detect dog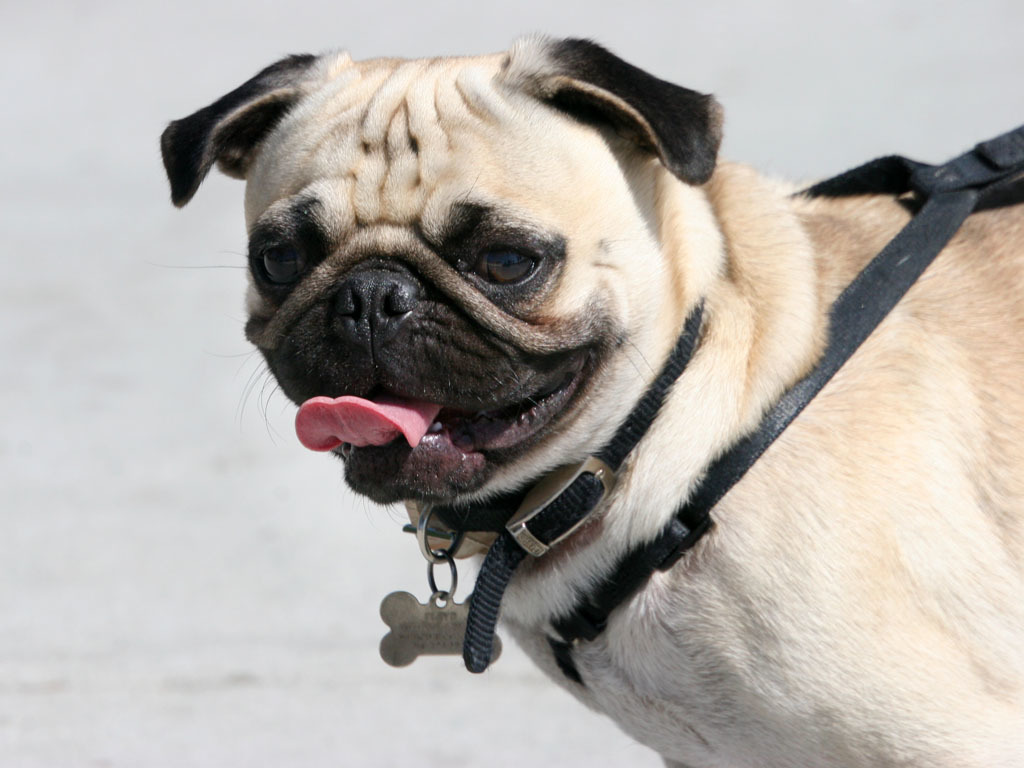
Rect(156, 27, 1023, 767)
